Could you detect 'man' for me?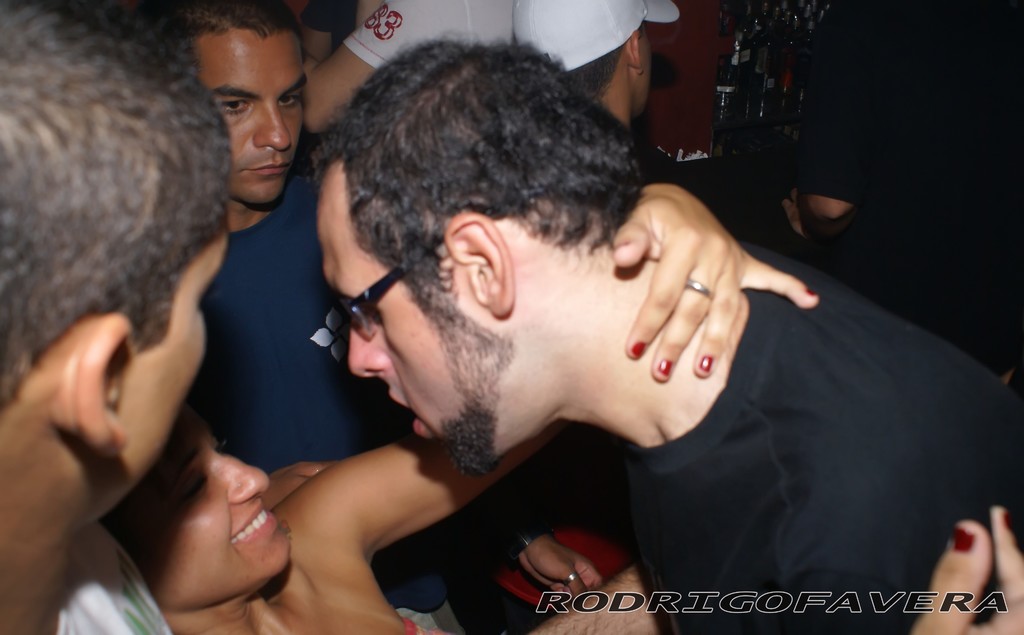
Detection result: 190,0,606,634.
